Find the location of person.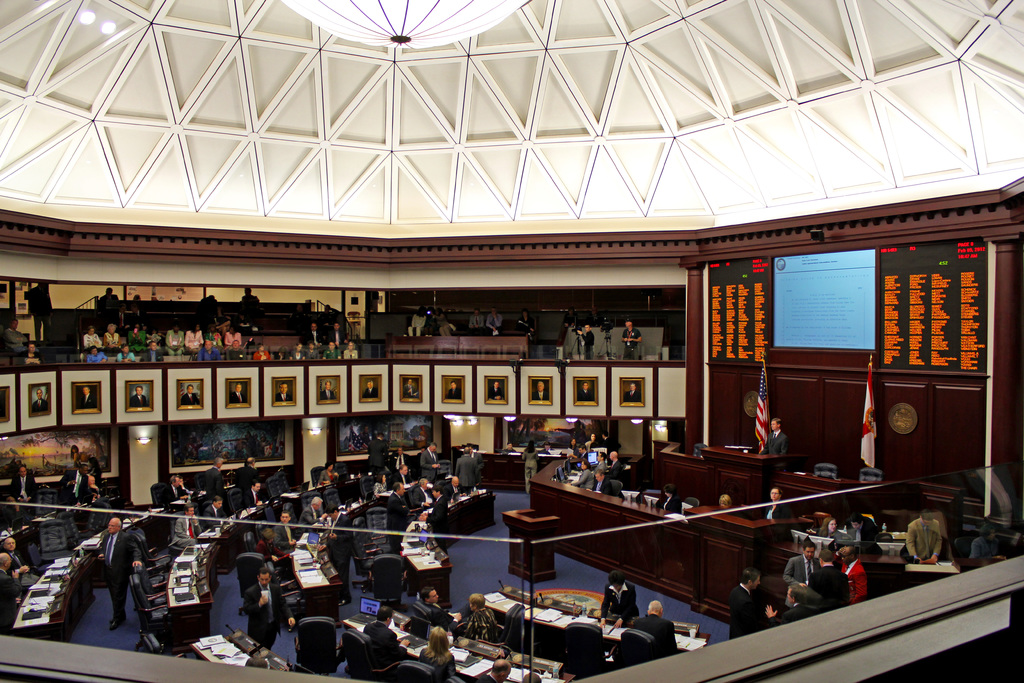
Location: BBox(514, 308, 538, 339).
